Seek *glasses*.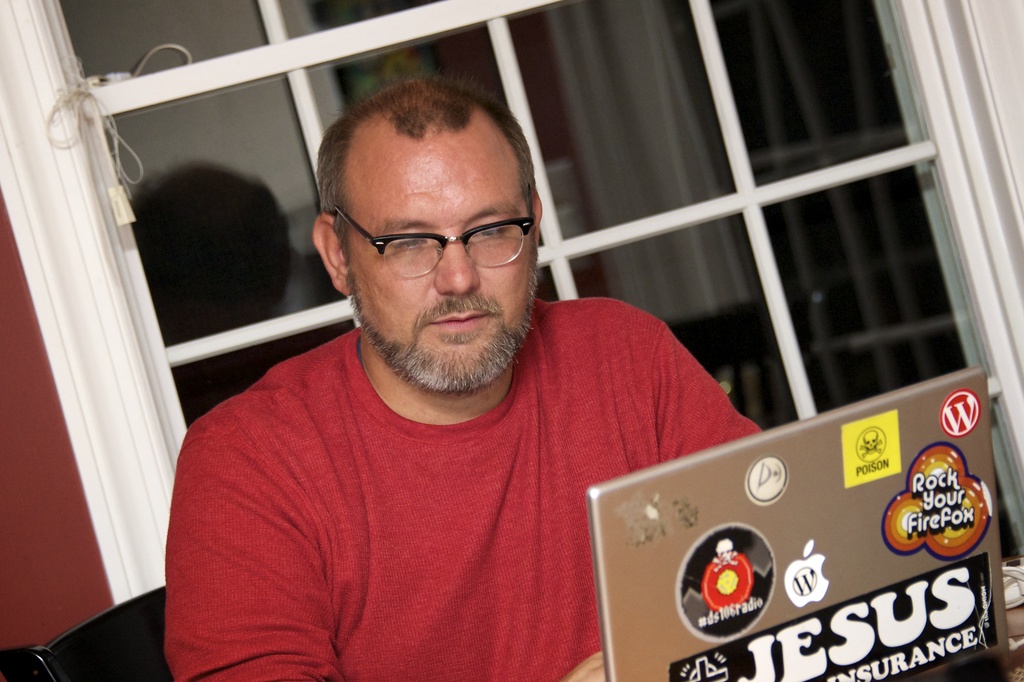
[left=333, top=203, right=543, bottom=269].
